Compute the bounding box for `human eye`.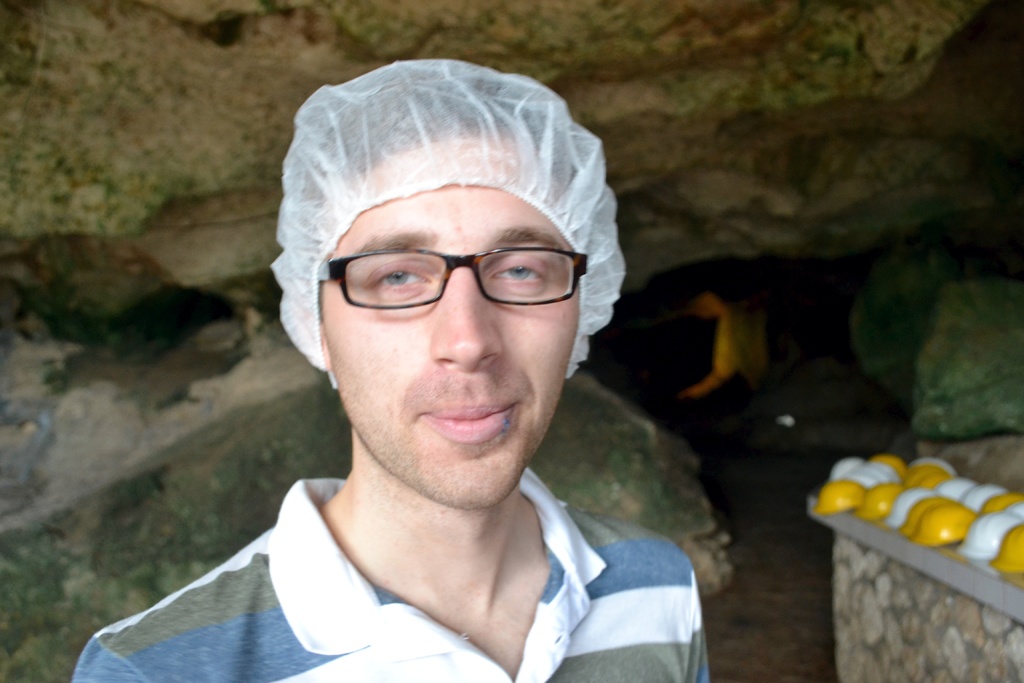
x1=365 y1=259 x2=433 y2=297.
